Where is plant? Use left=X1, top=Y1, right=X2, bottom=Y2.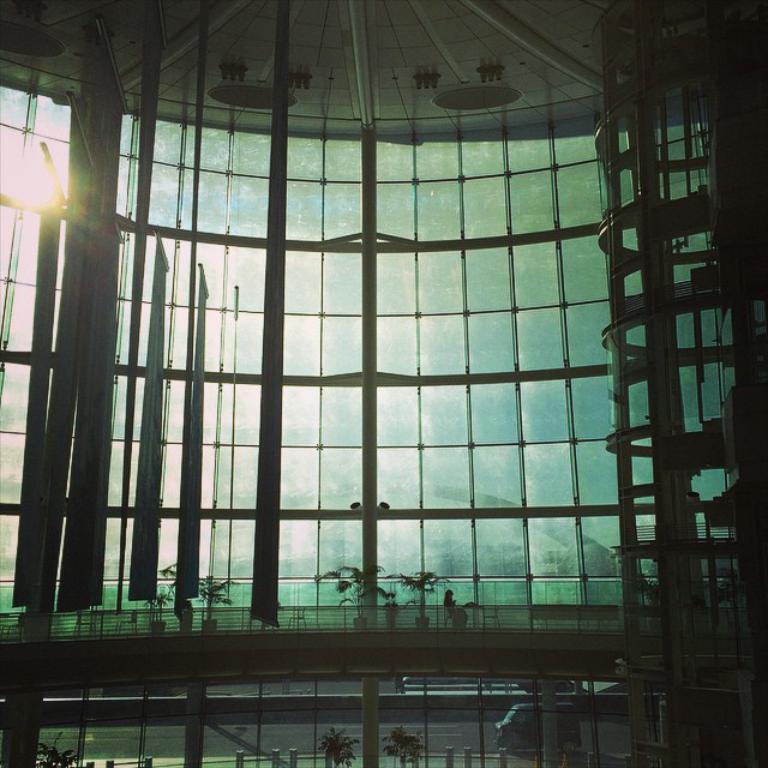
left=635, top=575, right=655, bottom=619.
